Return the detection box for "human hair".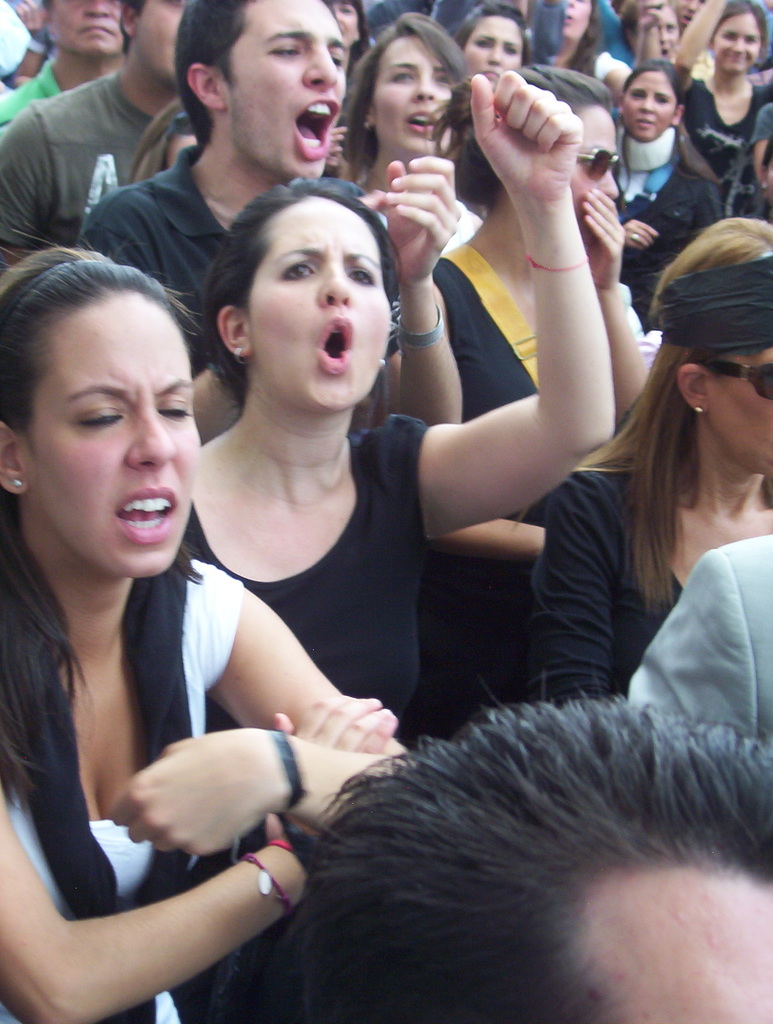
519,214,772,610.
